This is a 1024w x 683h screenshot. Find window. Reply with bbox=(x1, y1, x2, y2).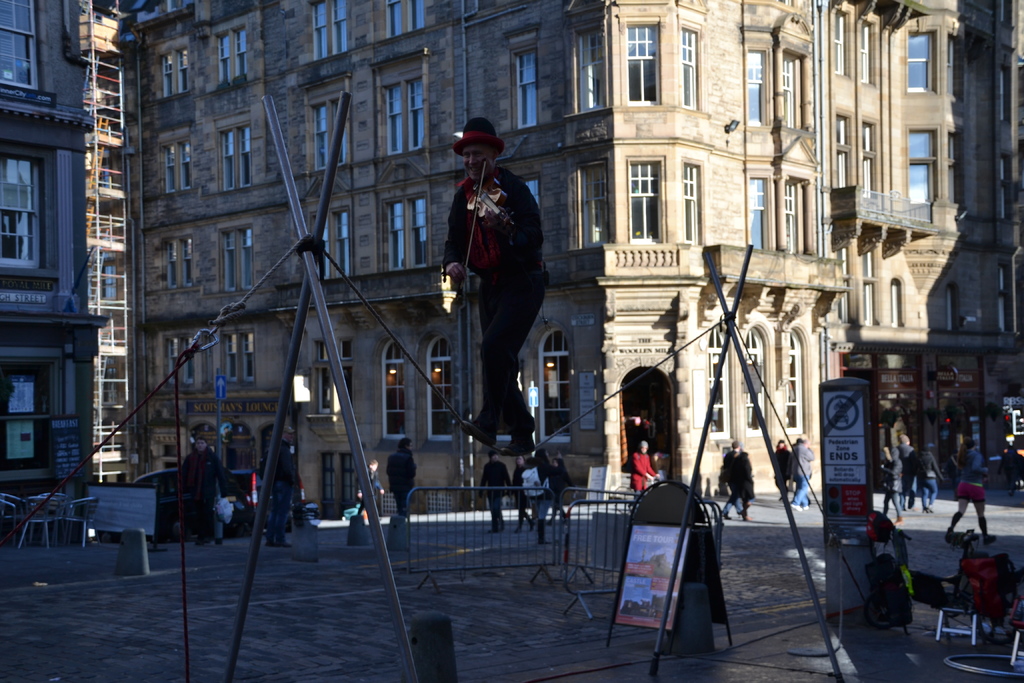
bbox=(164, 47, 193, 97).
